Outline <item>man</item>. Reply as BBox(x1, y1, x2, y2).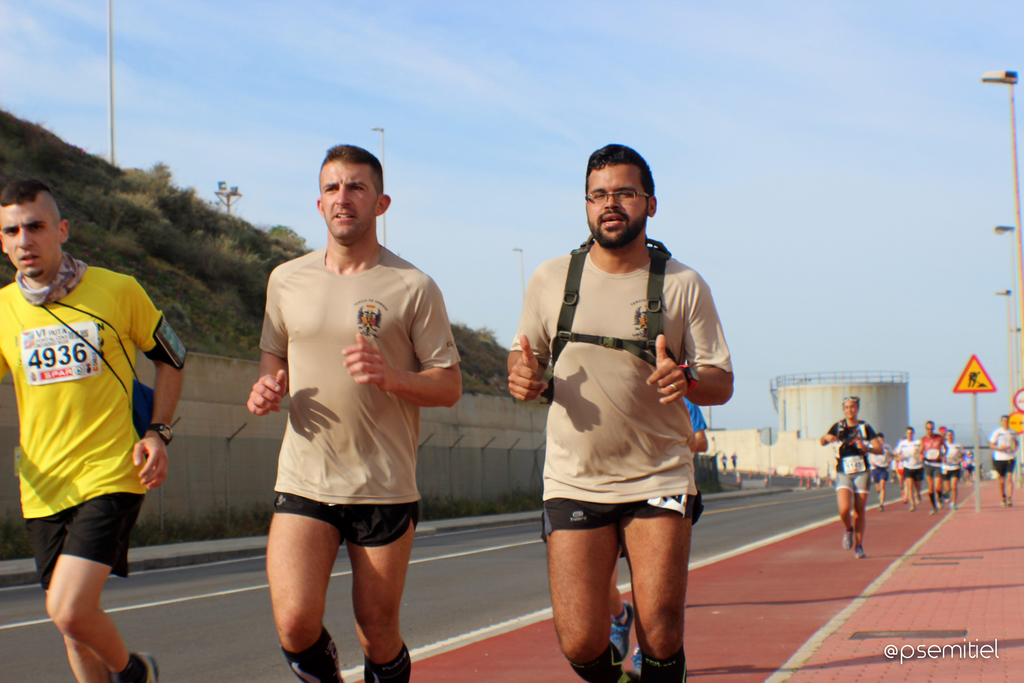
BBox(984, 411, 1017, 513).
